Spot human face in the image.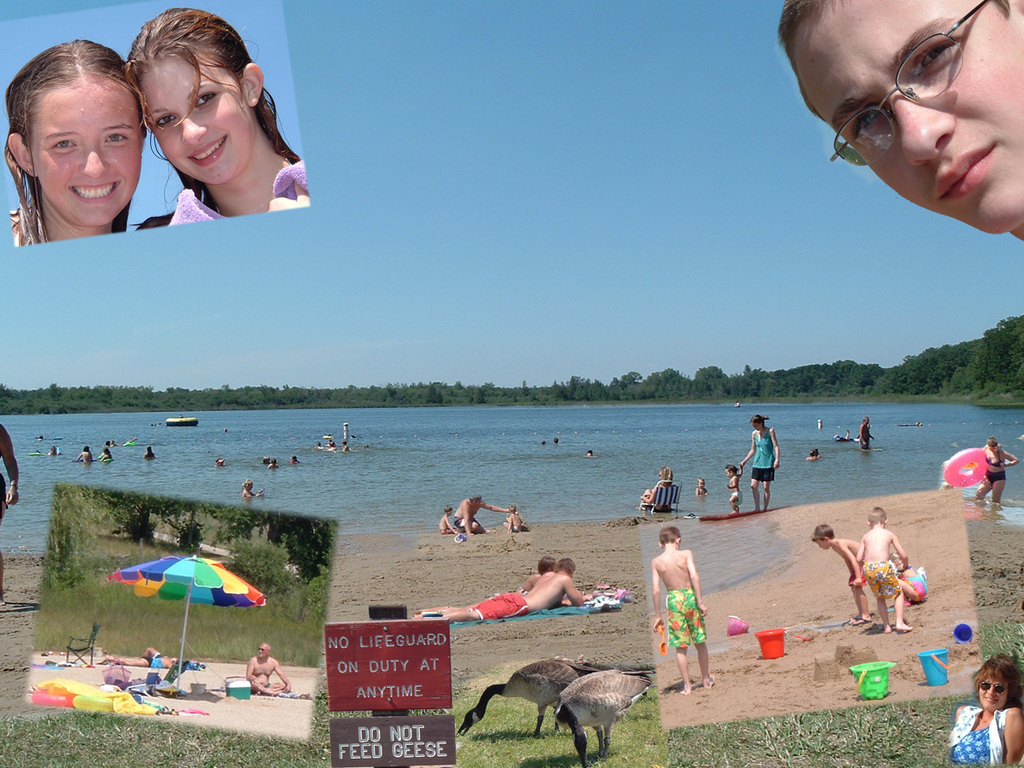
human face found at 814:541:829:549.
